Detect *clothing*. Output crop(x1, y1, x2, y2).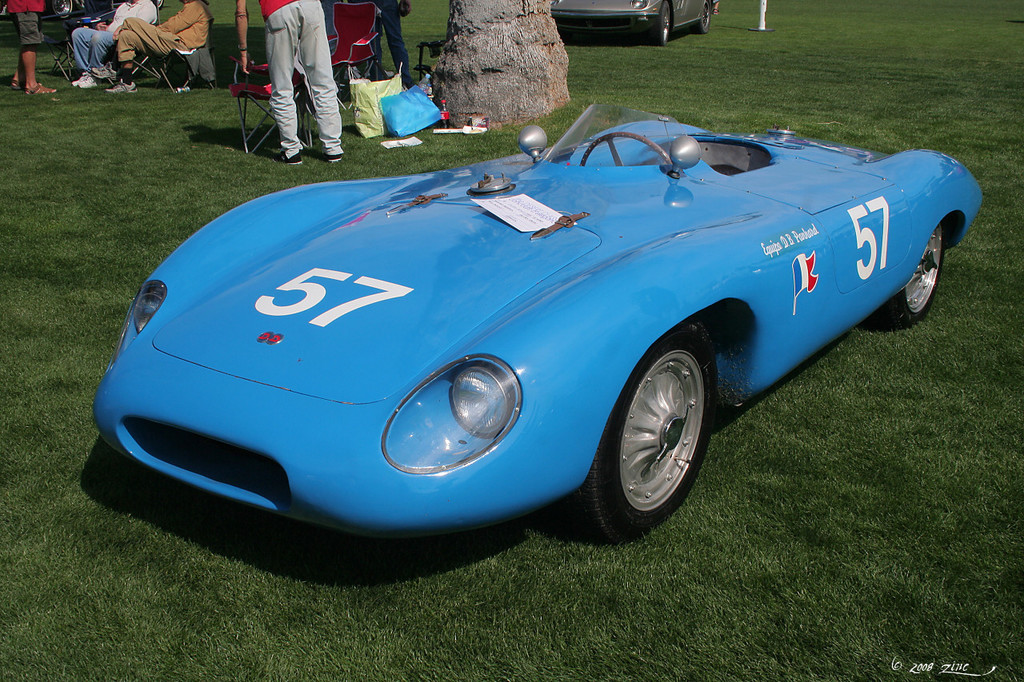
crop(366, 0, 413, 82).
